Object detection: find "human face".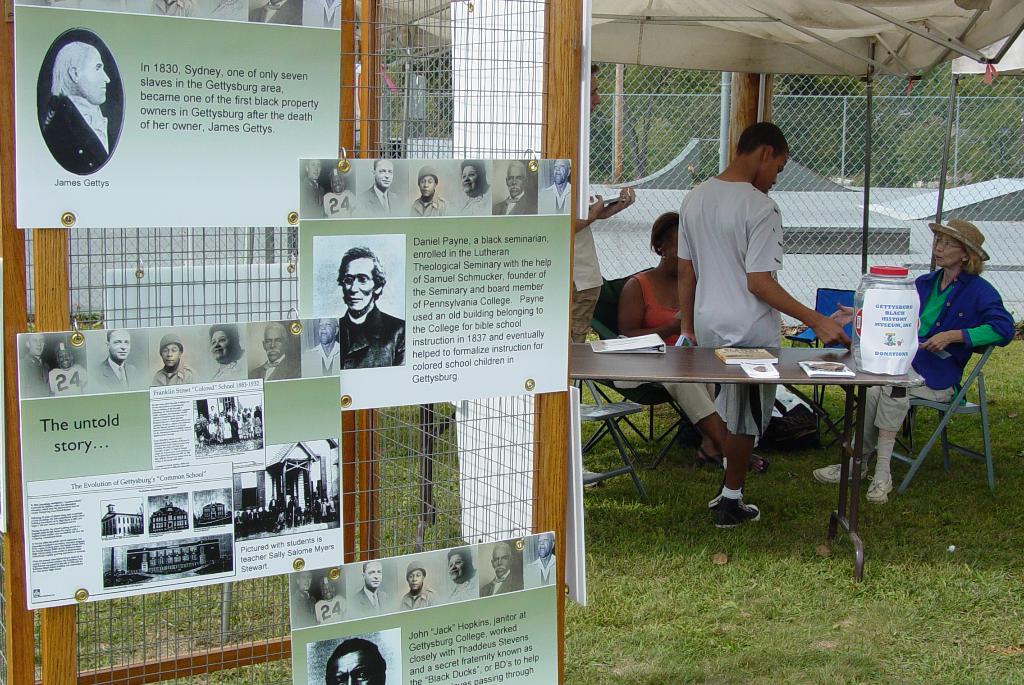
[73,51,110,103].
